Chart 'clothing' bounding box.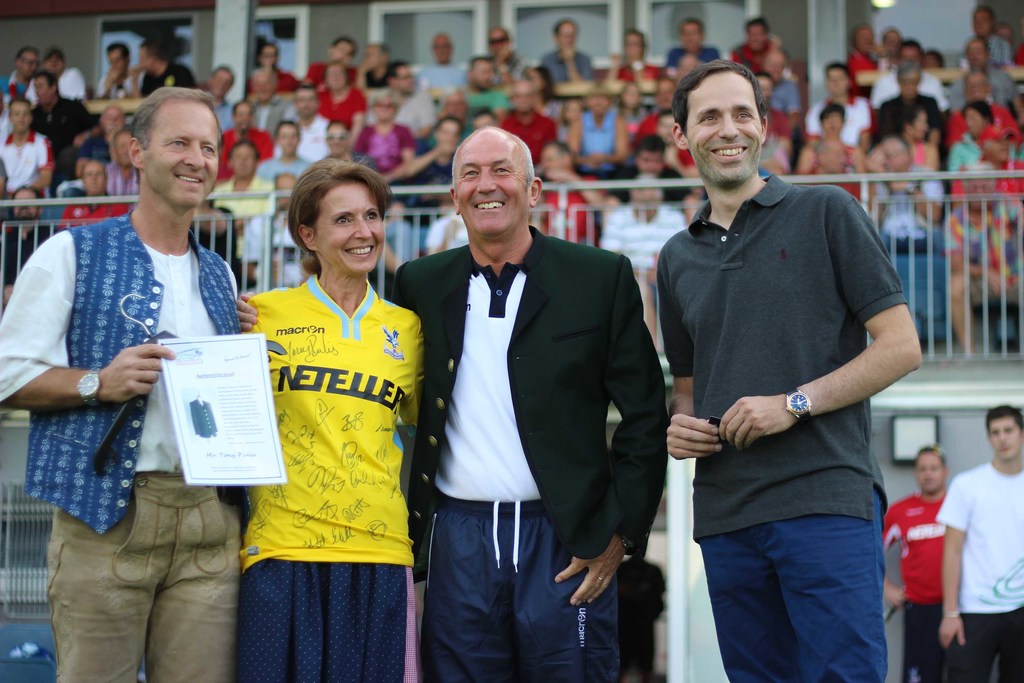
Charted: {"x1": 941, "y1": 465, "x2": 1023, "y2": 682}.
